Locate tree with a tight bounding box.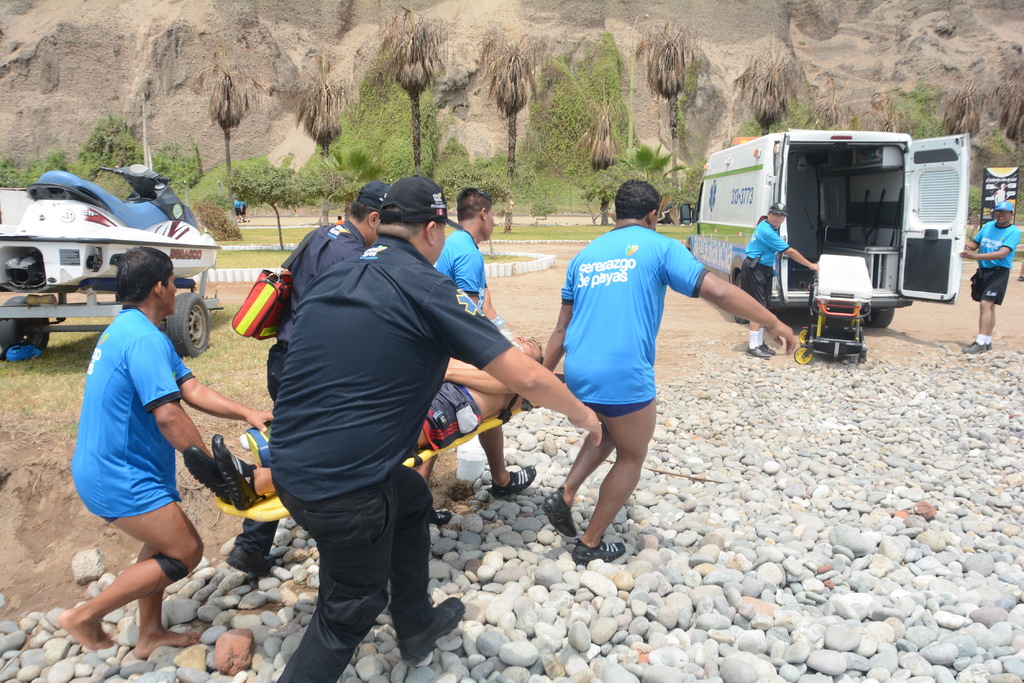
198/42/262/181.
